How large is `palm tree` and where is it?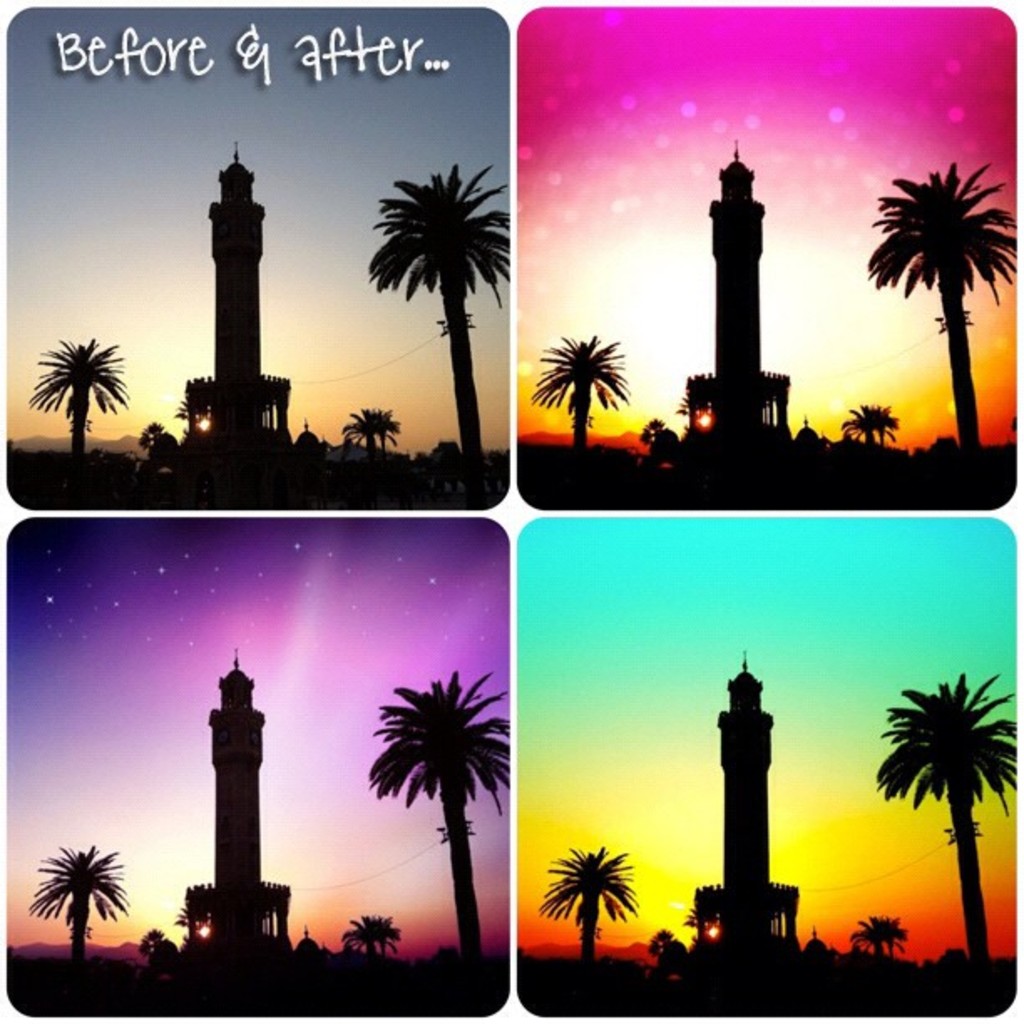
Bounding box: Rect(863, 664, 1017, 1009).
